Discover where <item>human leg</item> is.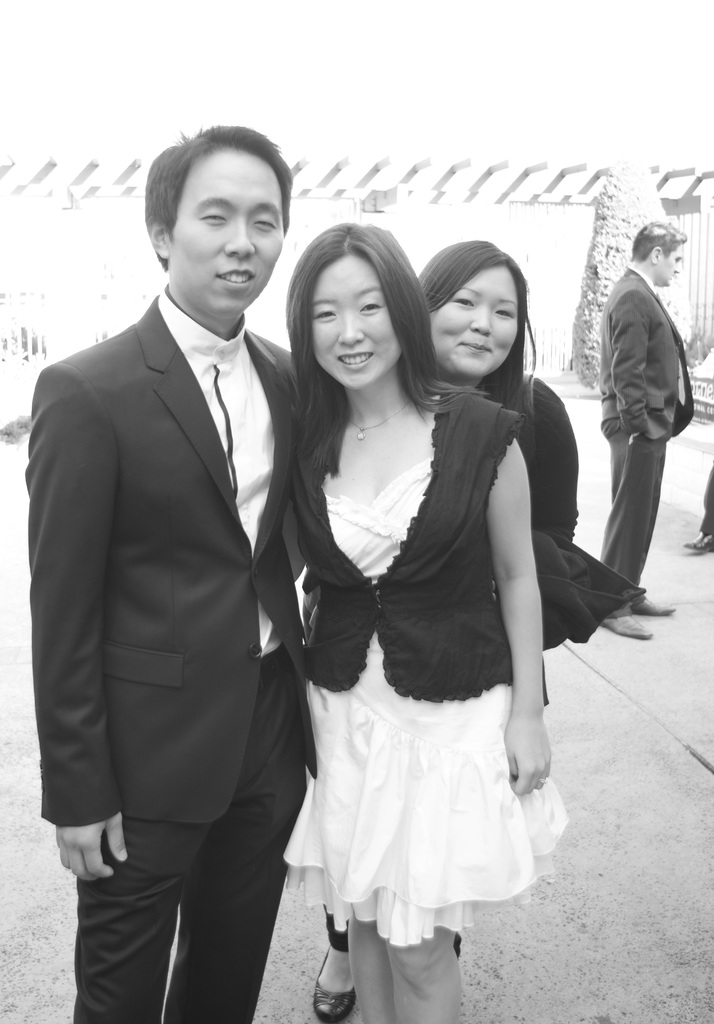
Discovered at bbox=[75, 827, 203, 1018].
